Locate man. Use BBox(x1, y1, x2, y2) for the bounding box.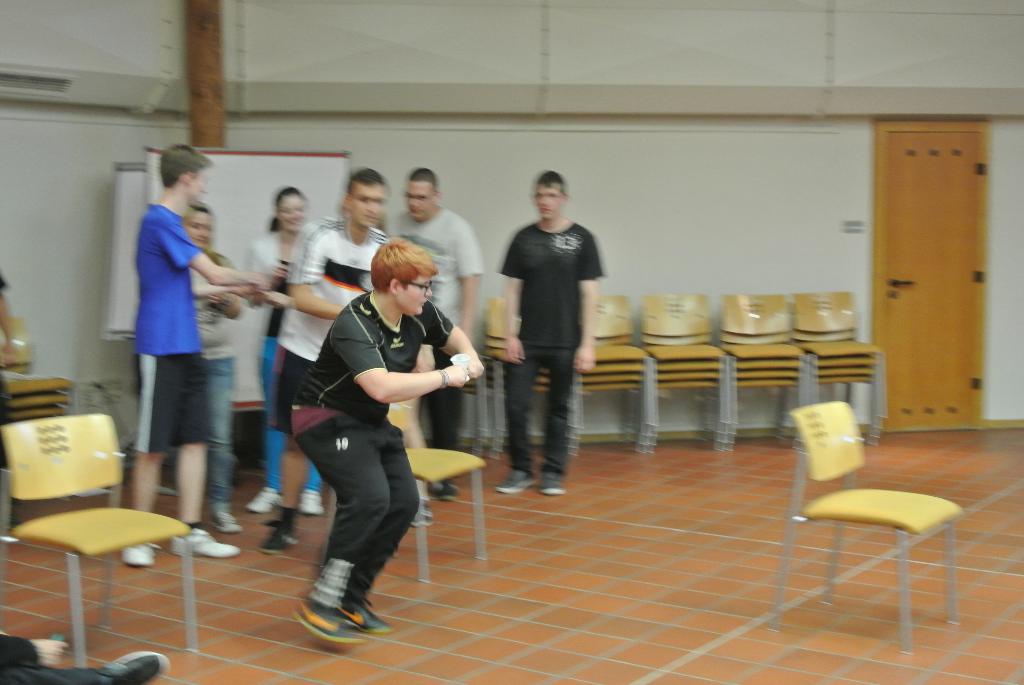
BBox(378, 168, 477, 505).
